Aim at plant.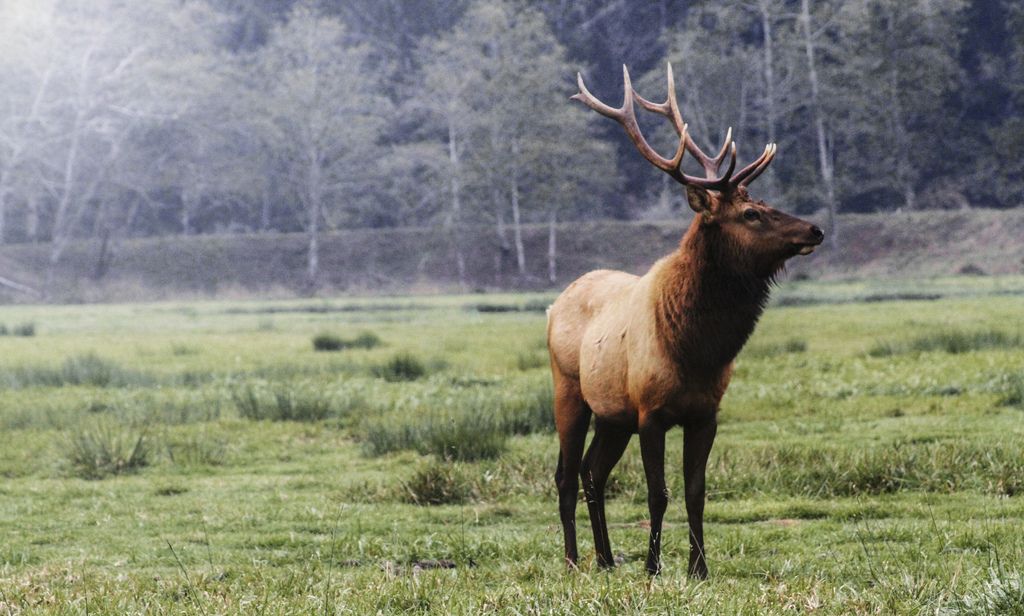
Aimed at l=58, t=411, r=150, b=487.
